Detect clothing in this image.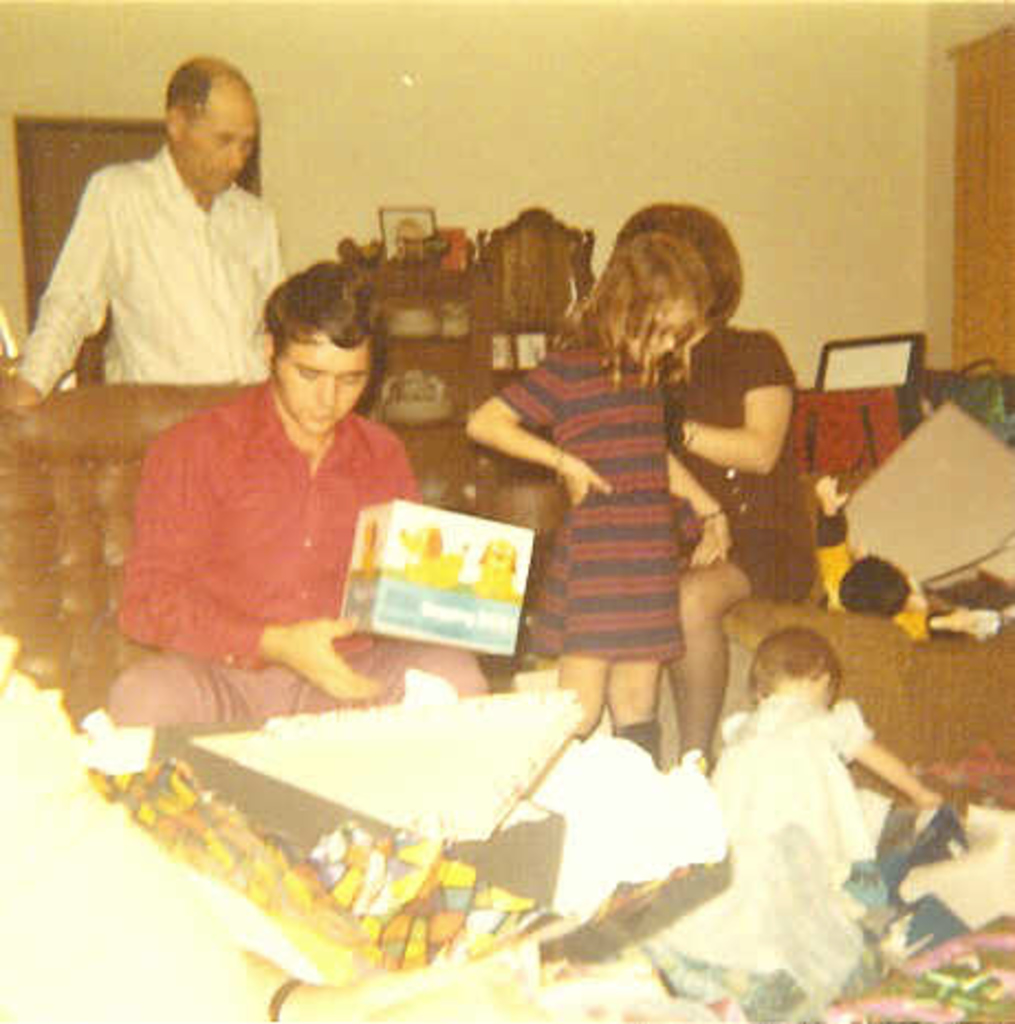
Detection: region(812, 515, 929, 641).
